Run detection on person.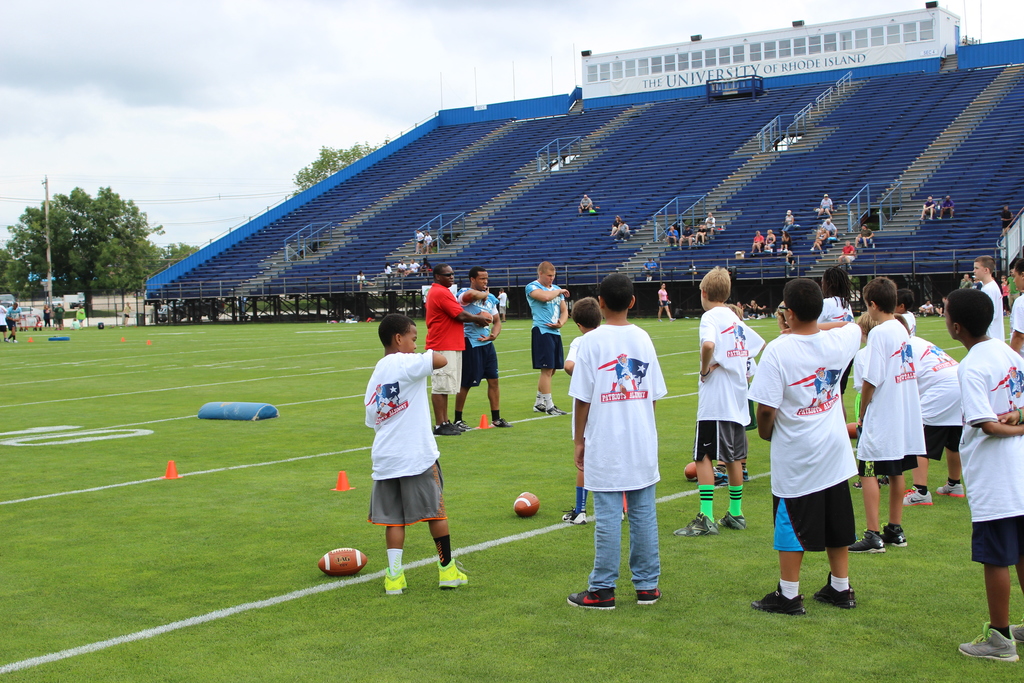
Result: rect(776, 229, 791, 259).
